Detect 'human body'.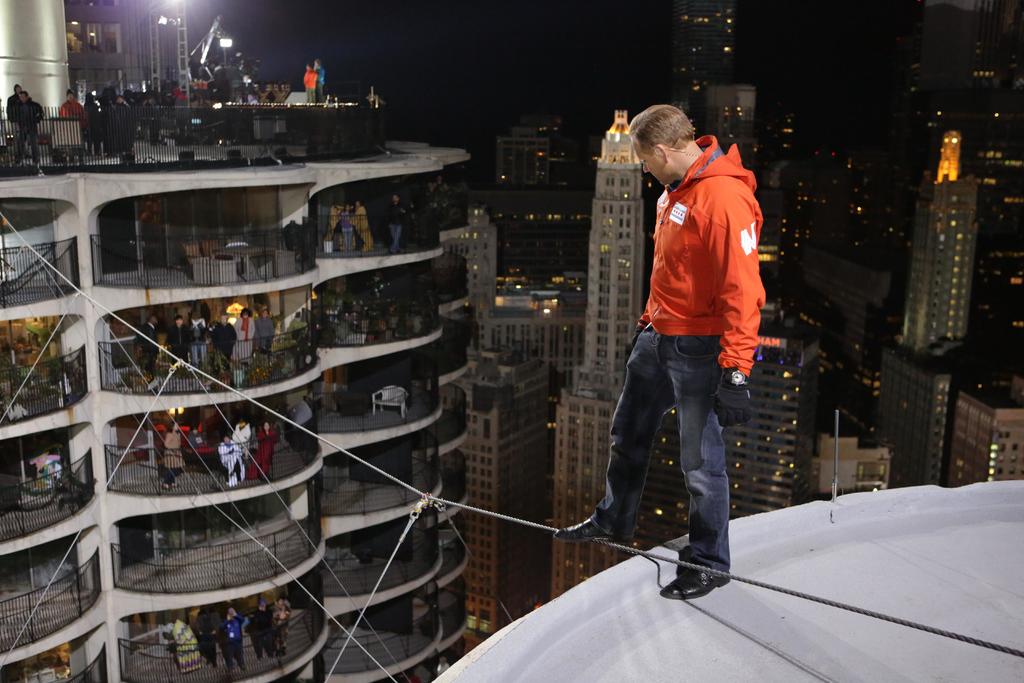
Detected at region(210, 309, 237, 370).
